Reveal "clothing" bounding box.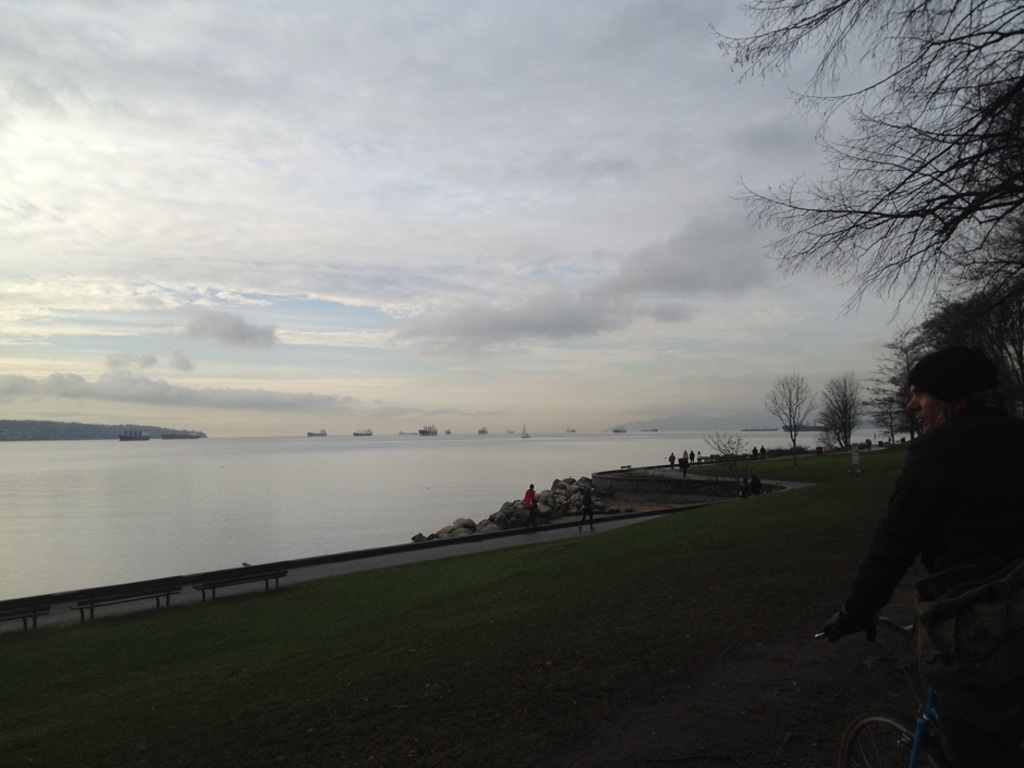
Revealed: [747,442,760,464].
